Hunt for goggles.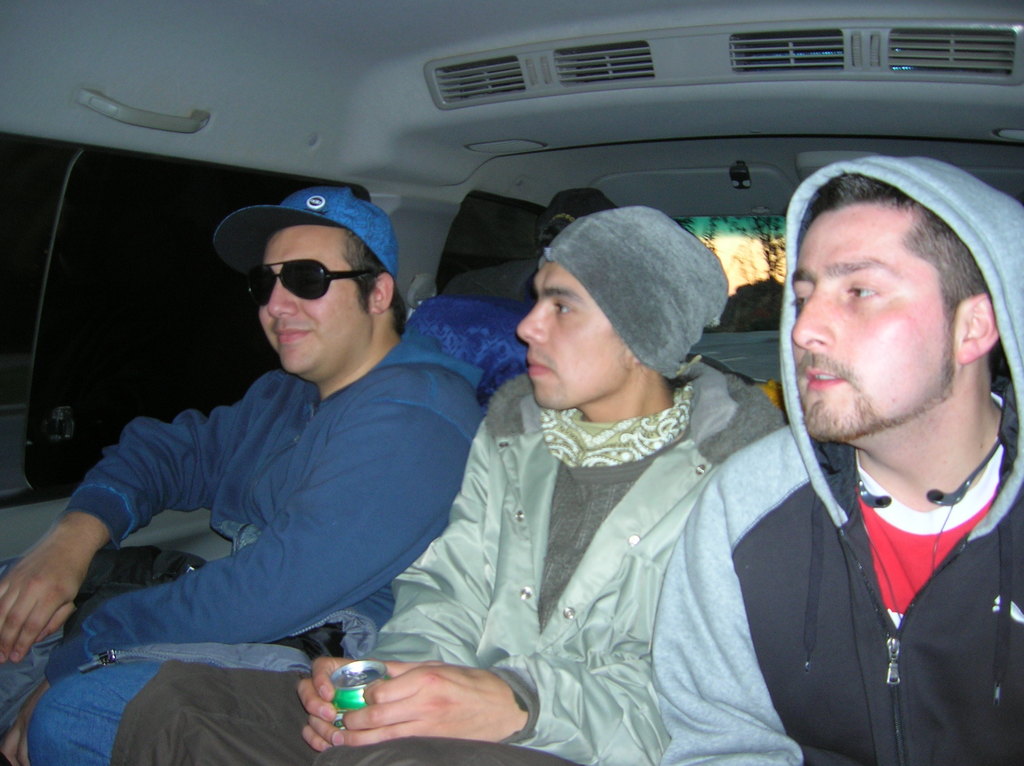
Hunted down at {"left": 245, "top": 246, "right": 378, "bottom": 311}.
